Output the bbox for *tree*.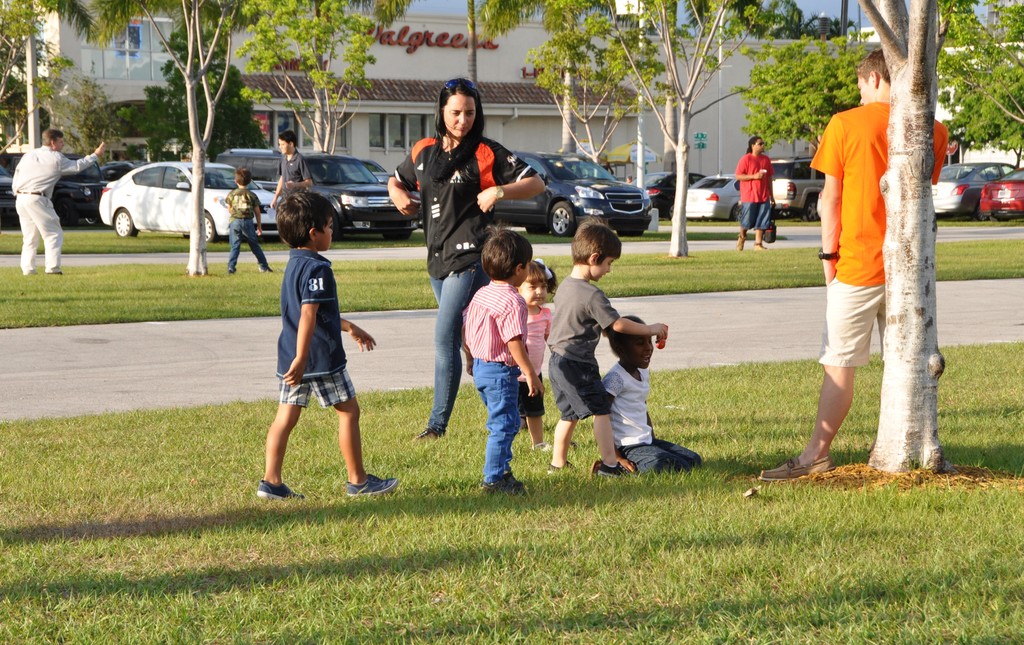
90 0 240 279.
